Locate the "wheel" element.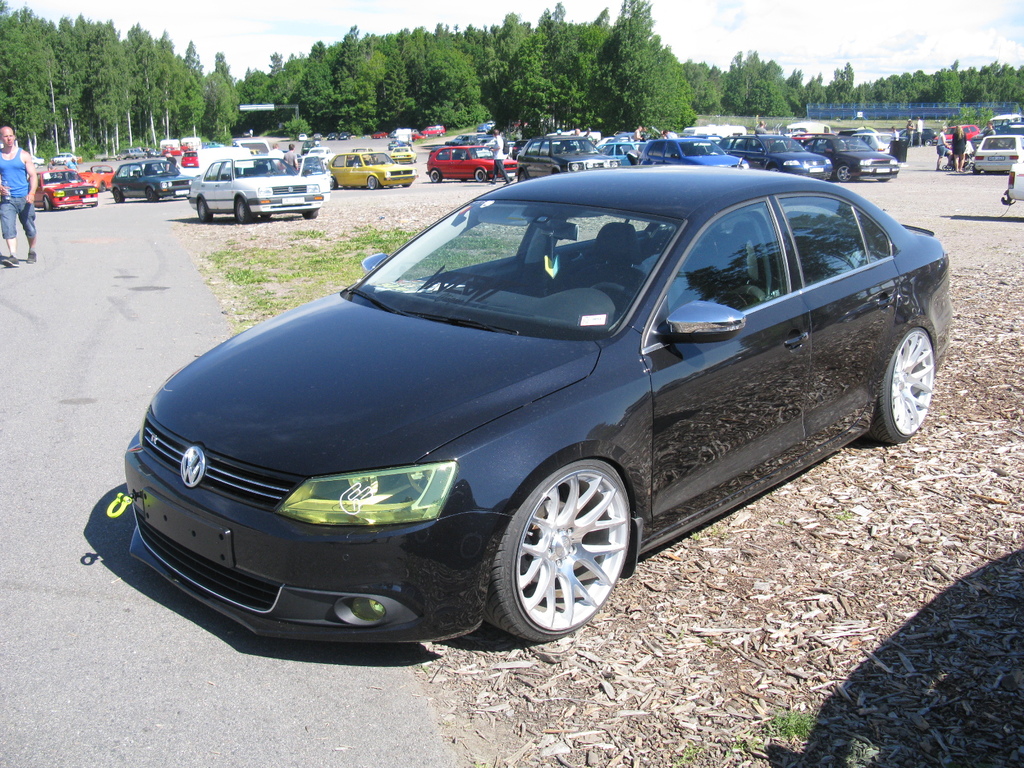
Element bbox: bbox=[477, 457, 630, 643].
